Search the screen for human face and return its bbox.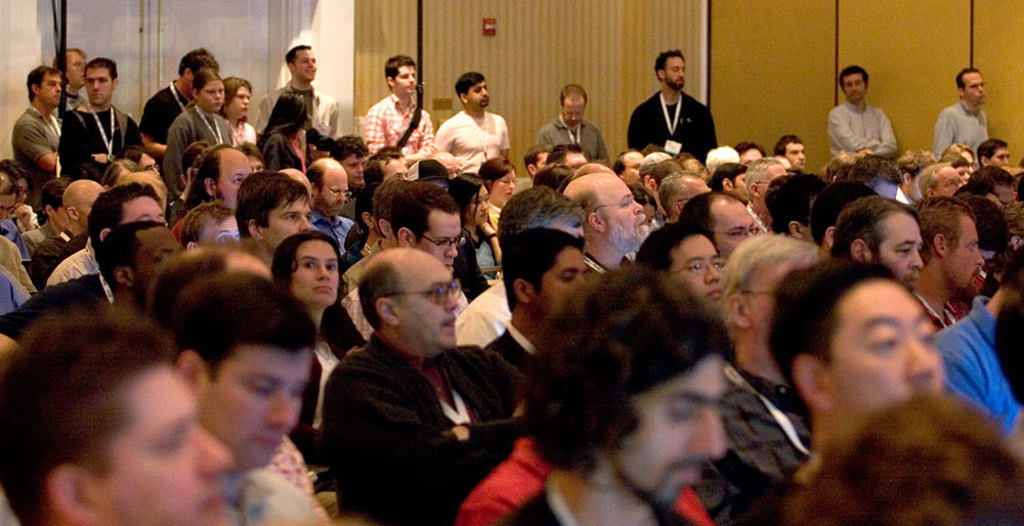
Found: (468, 80, 489, 107).
